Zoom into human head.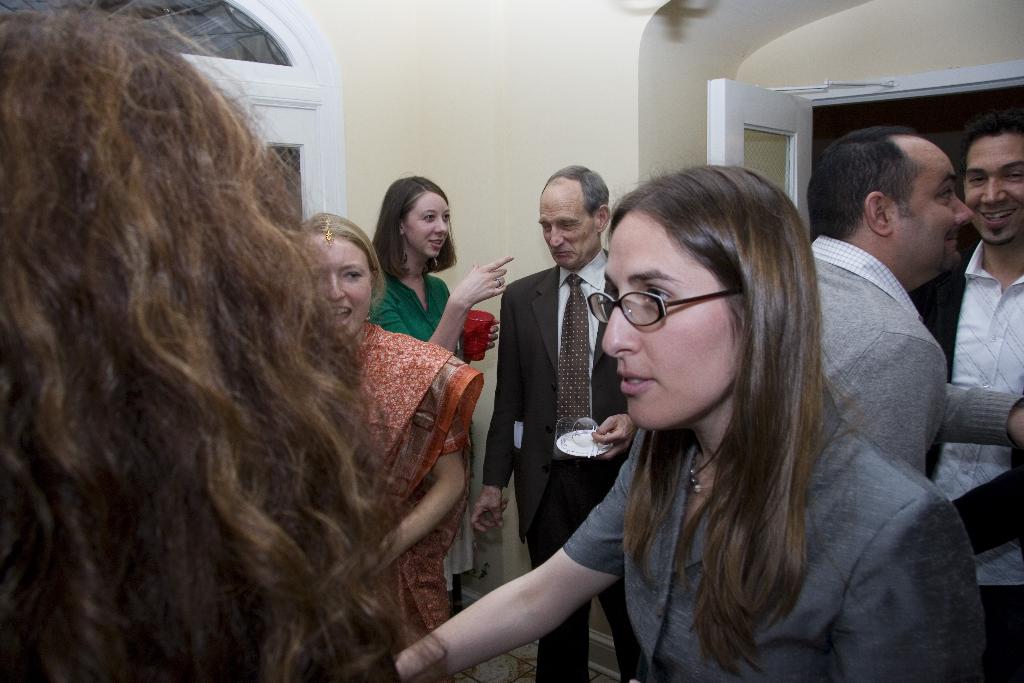
Zoom target: {"x1": 0, "y1": 9, "x2": 446, "y2": 682}.
